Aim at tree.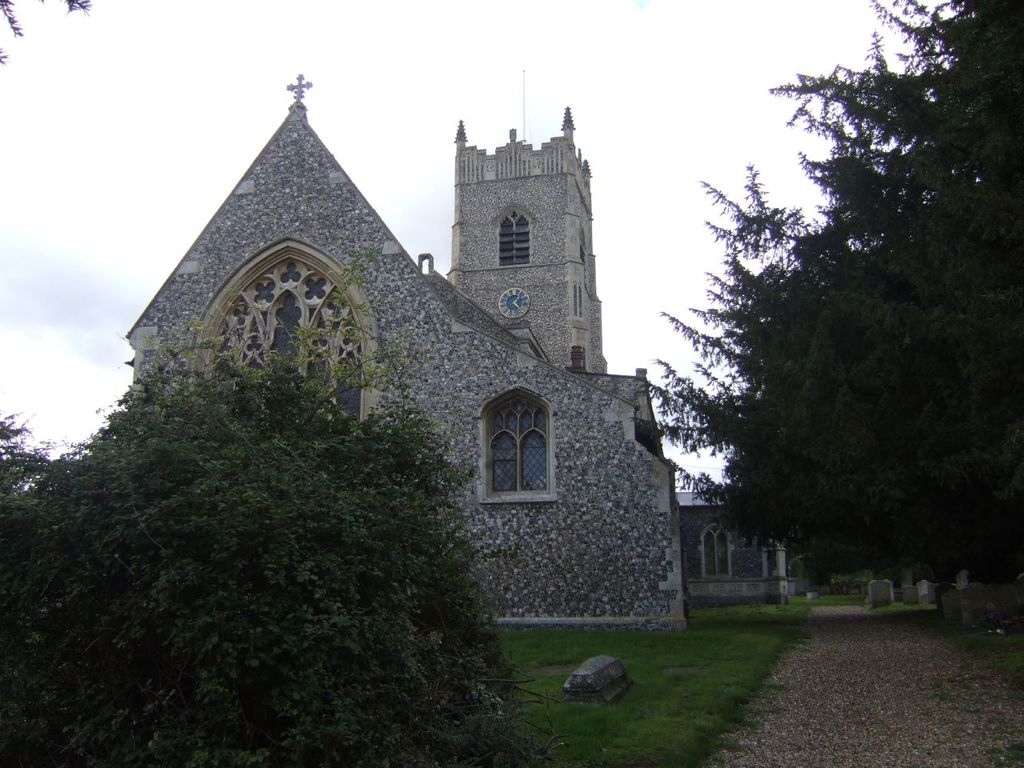
Aimed at pyautogui.locateOnScreen(670, 31, 1007, 650).
